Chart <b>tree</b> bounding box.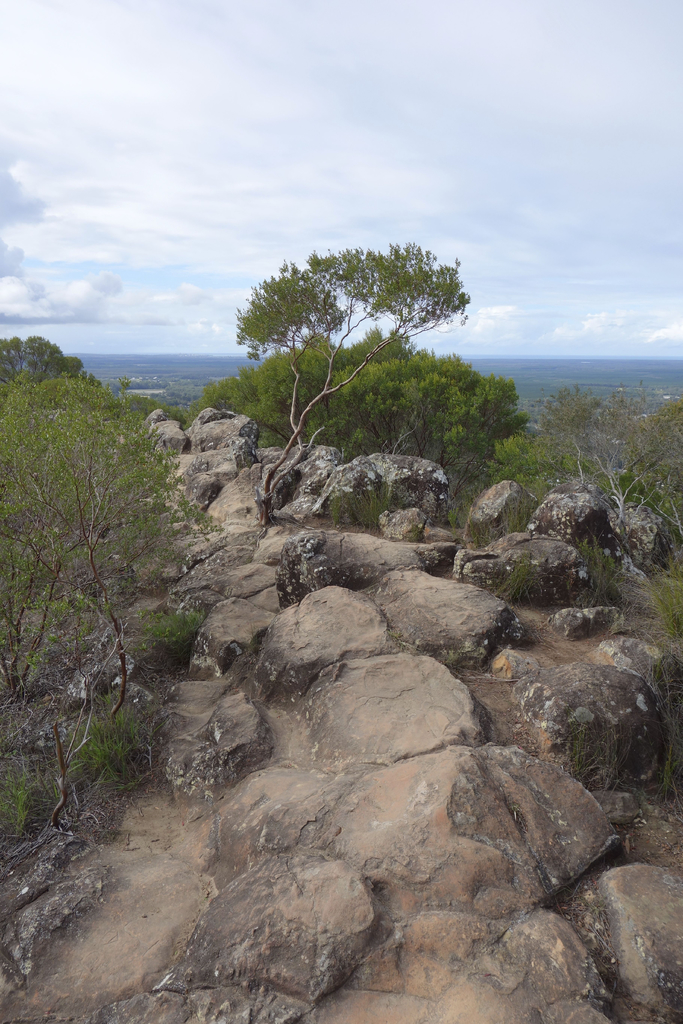
Charted: bbox=[0, 330, 106, 406].
